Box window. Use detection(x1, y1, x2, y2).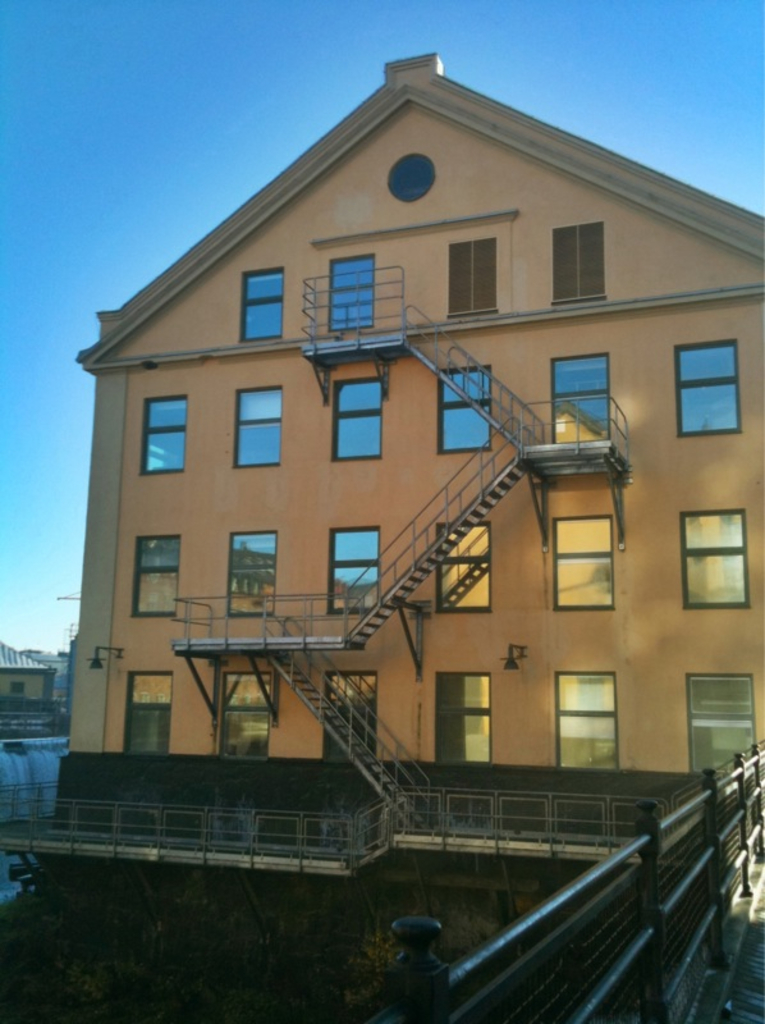
detection(118, 520, 196, 637).
